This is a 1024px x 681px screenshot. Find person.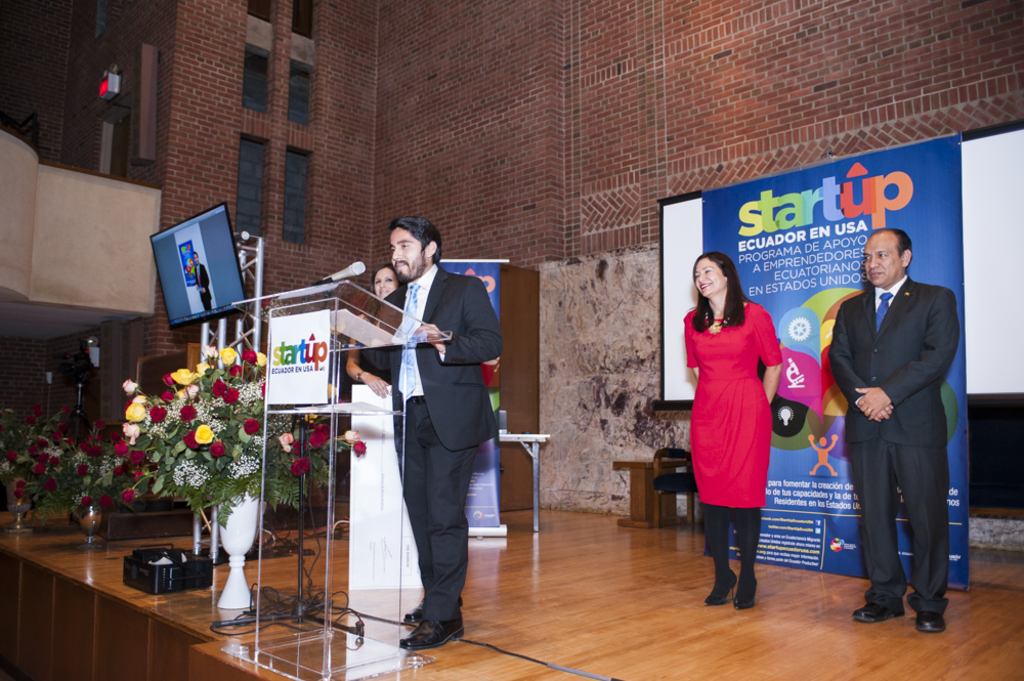
Bounding box: <bbox>685, 254, 792, 610</bbox>.
